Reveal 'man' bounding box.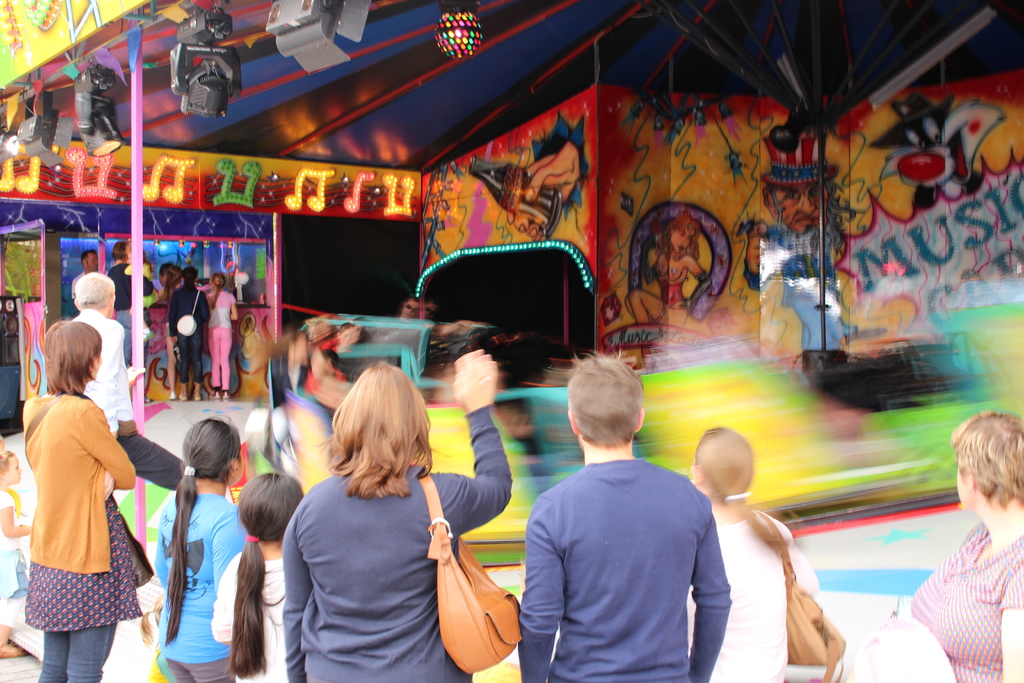
Revealed: {"x1": 71, "y1": 248, "x2": 106, "y2": 297}.
